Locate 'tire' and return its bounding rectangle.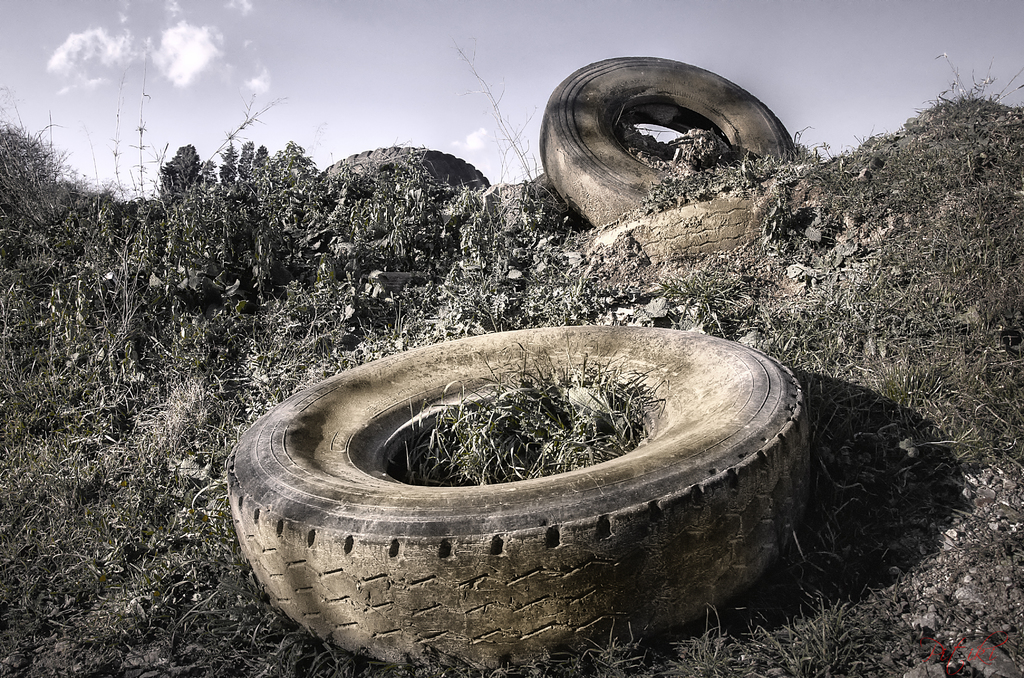
rect(591, 195, 769, 268).
